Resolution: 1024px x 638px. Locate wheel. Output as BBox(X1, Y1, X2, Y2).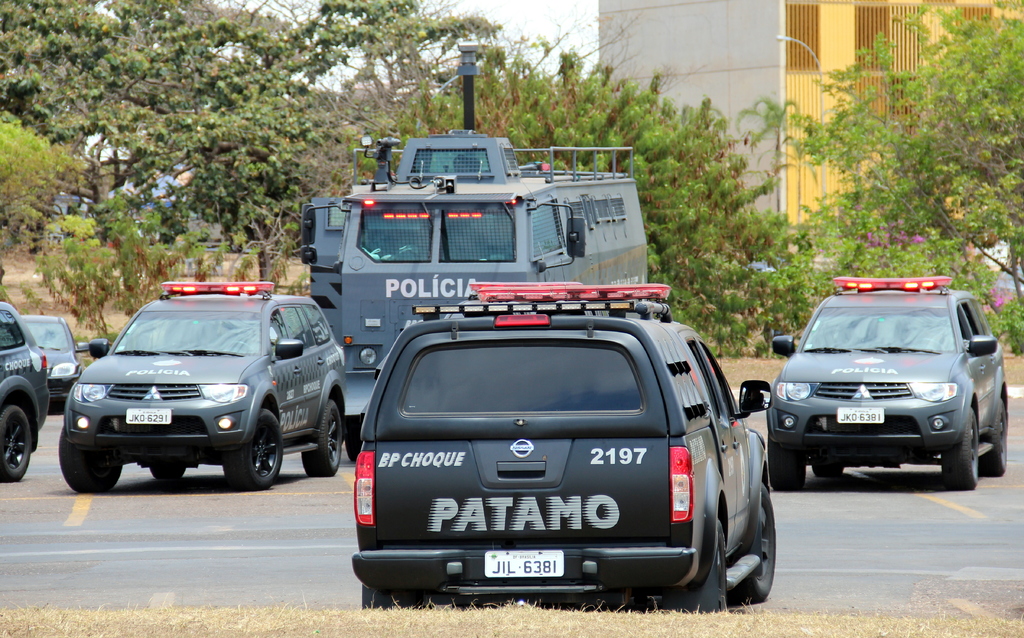
BBox(300, 399, 344, 478).
